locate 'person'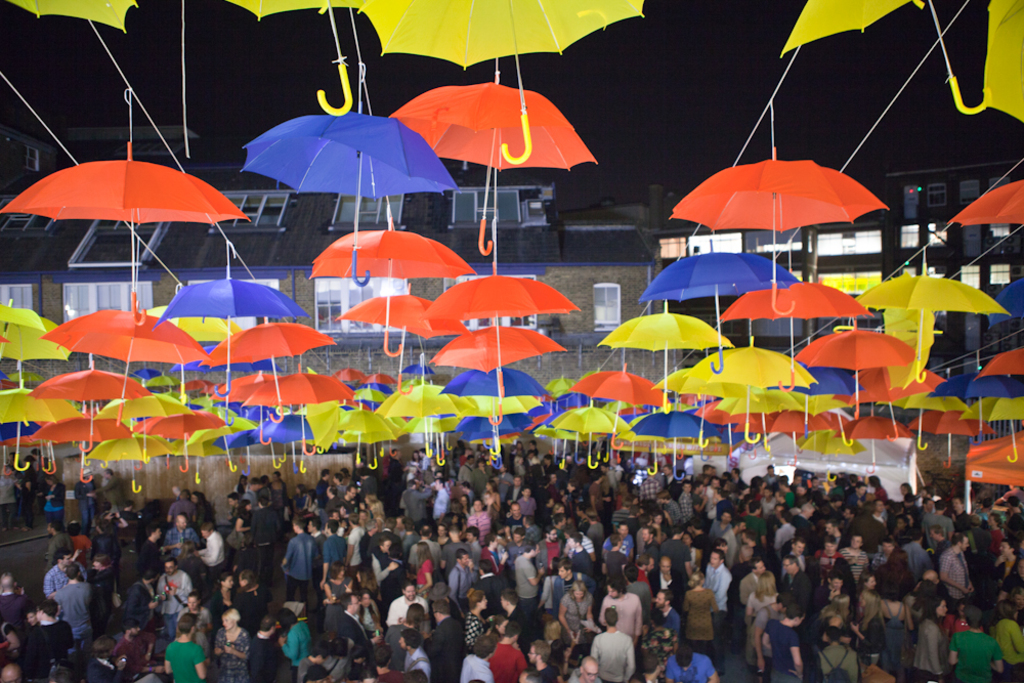
BBox(745, 594, 791, 682)
